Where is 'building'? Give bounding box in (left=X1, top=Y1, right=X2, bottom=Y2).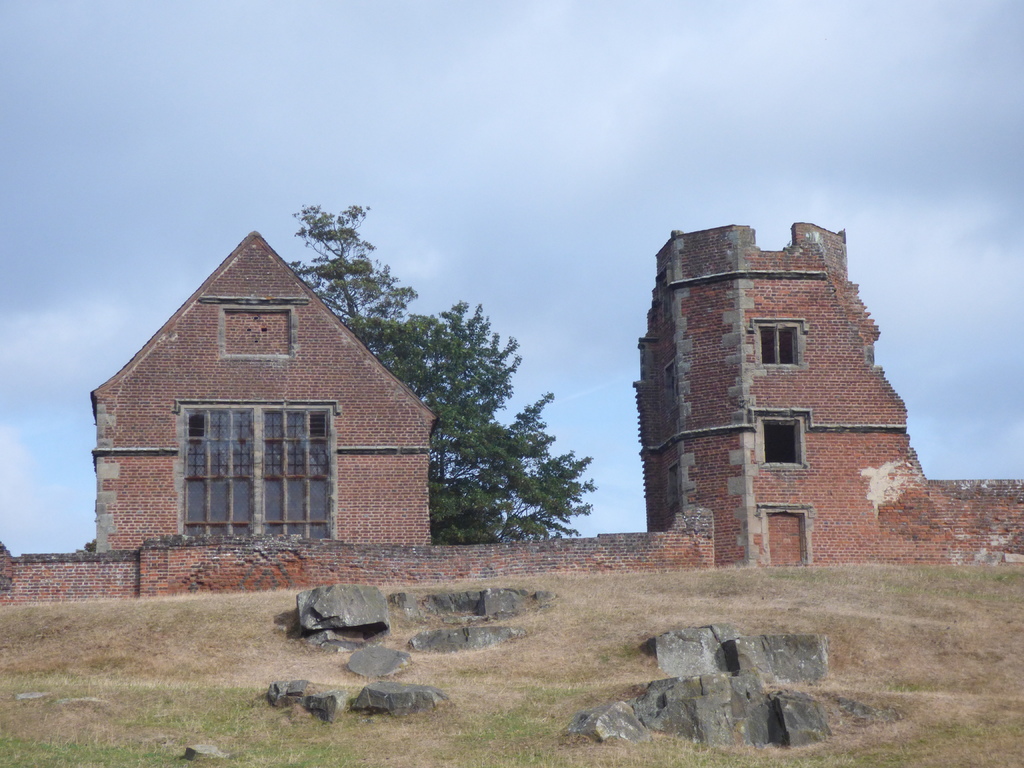
(left=91, top=230, right=437, bottom=552).
